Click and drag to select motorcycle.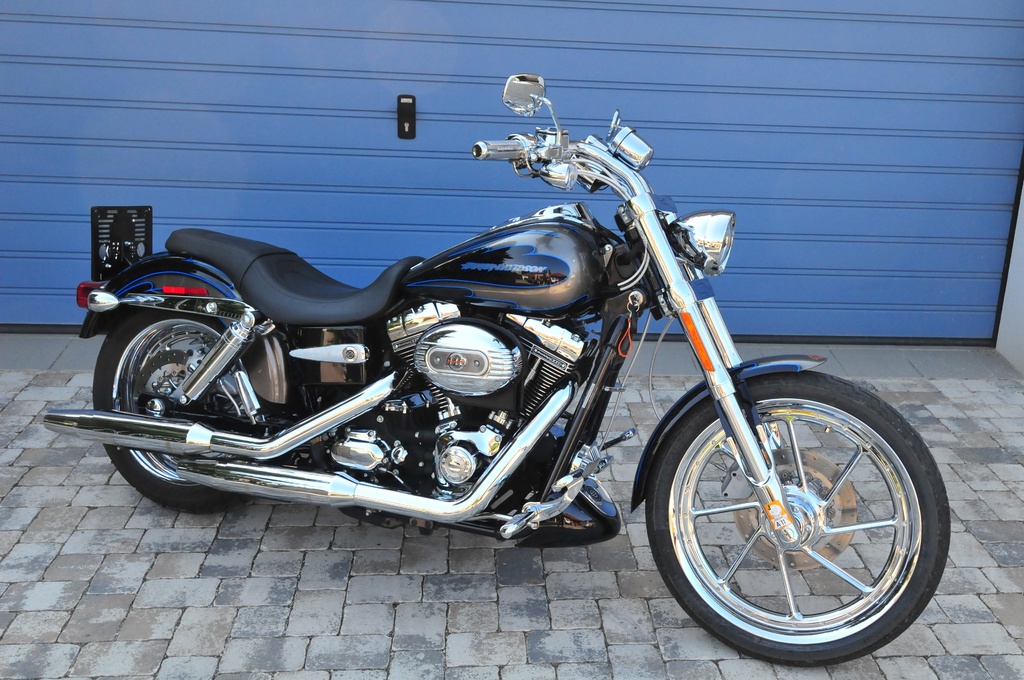
Selection: select_region(60, 81, 943, 639).
